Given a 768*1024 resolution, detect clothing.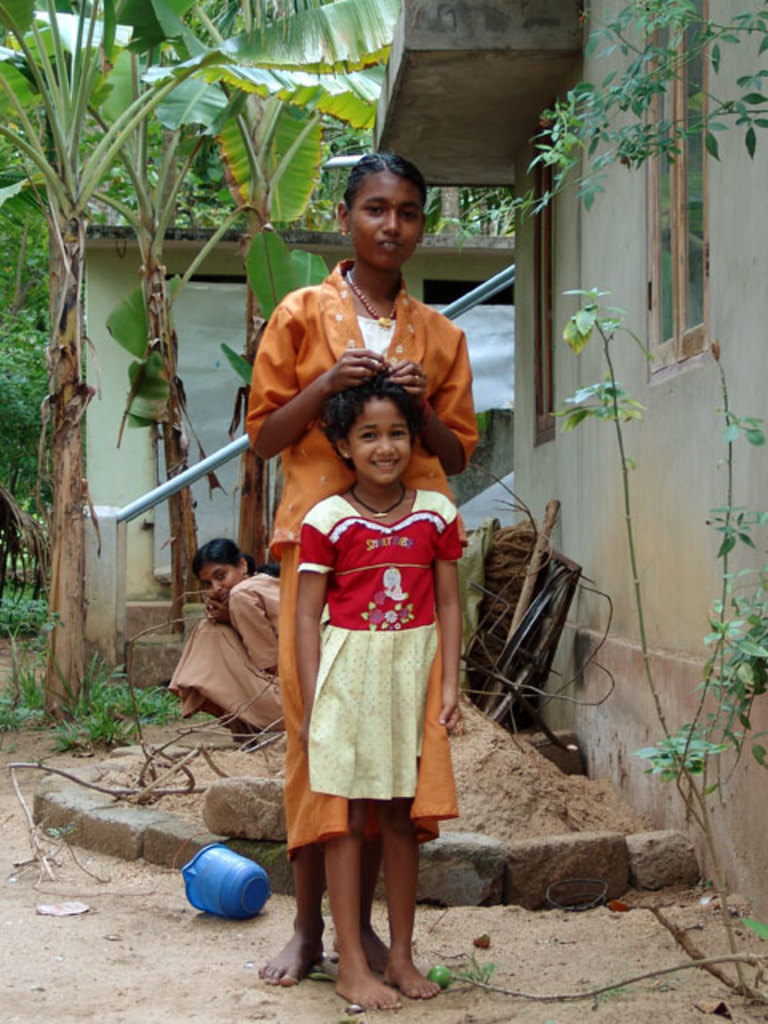
294:486:461:819.
